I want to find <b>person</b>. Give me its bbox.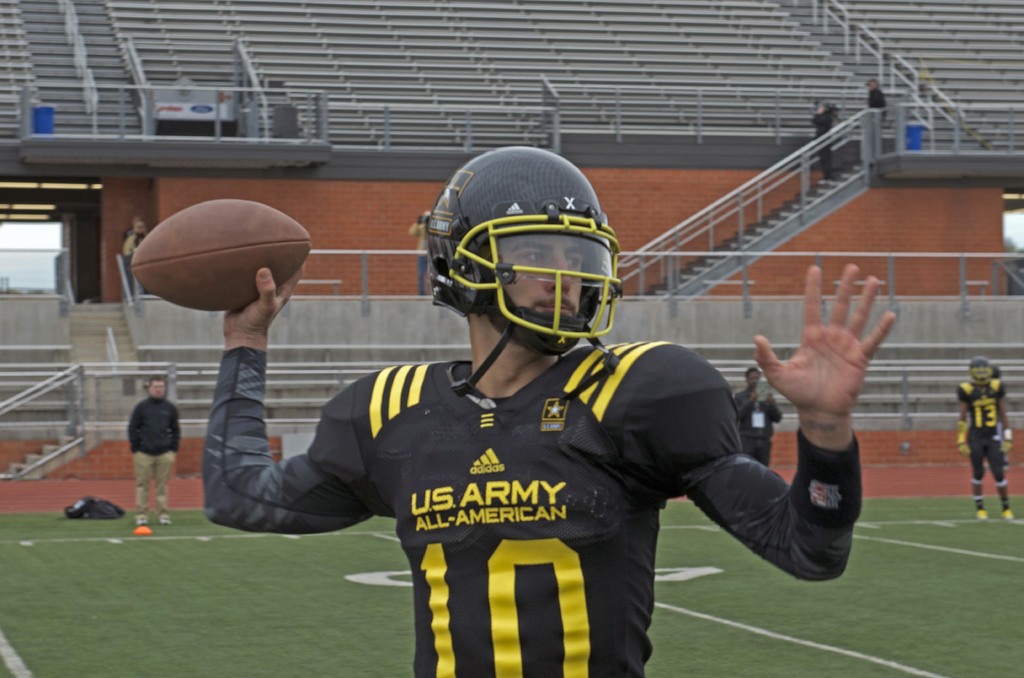
(left=124, top=219, right=146, bottom=295).
